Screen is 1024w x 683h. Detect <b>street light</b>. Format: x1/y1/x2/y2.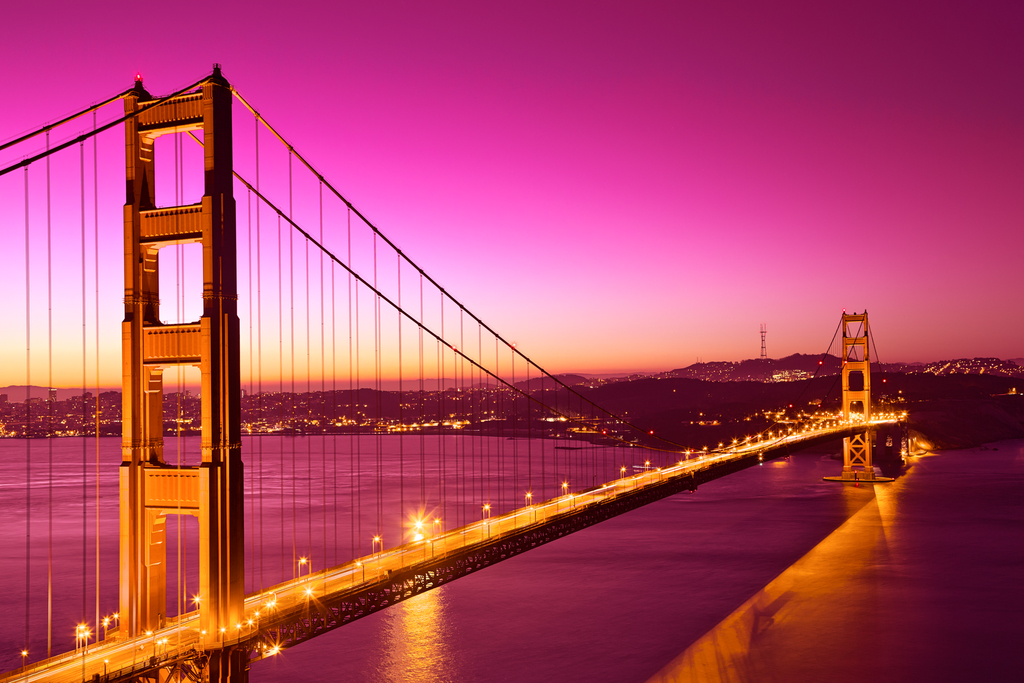
192/593/195/612.
